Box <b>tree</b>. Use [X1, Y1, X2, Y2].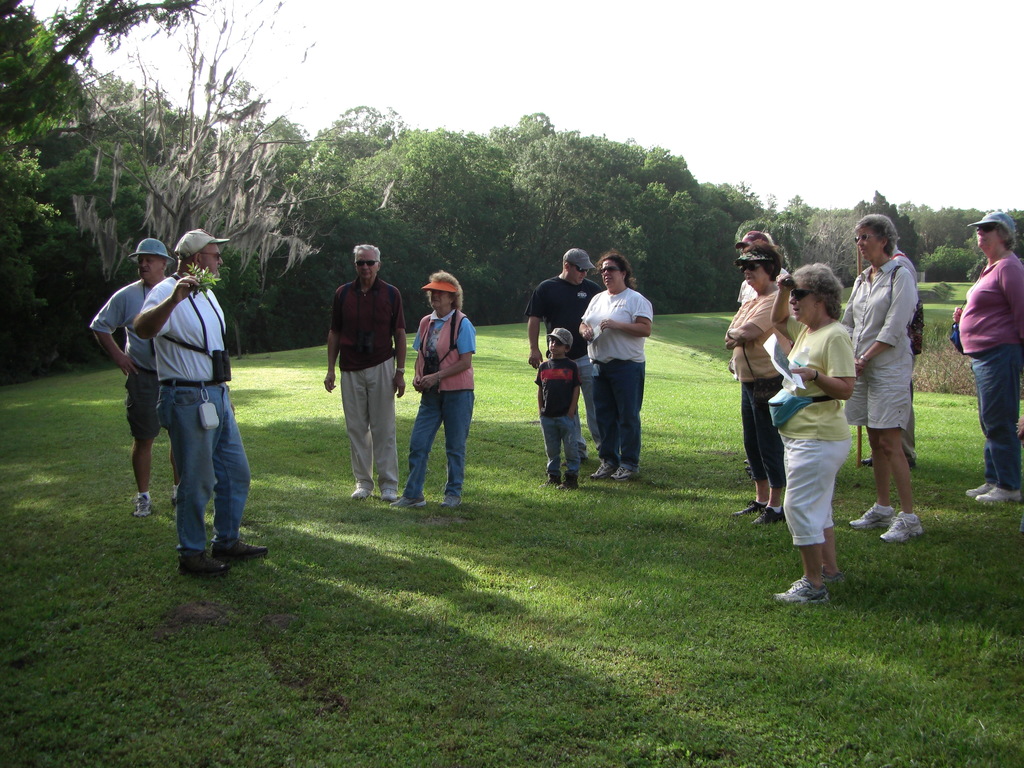
[738, 204, 857, 294].
